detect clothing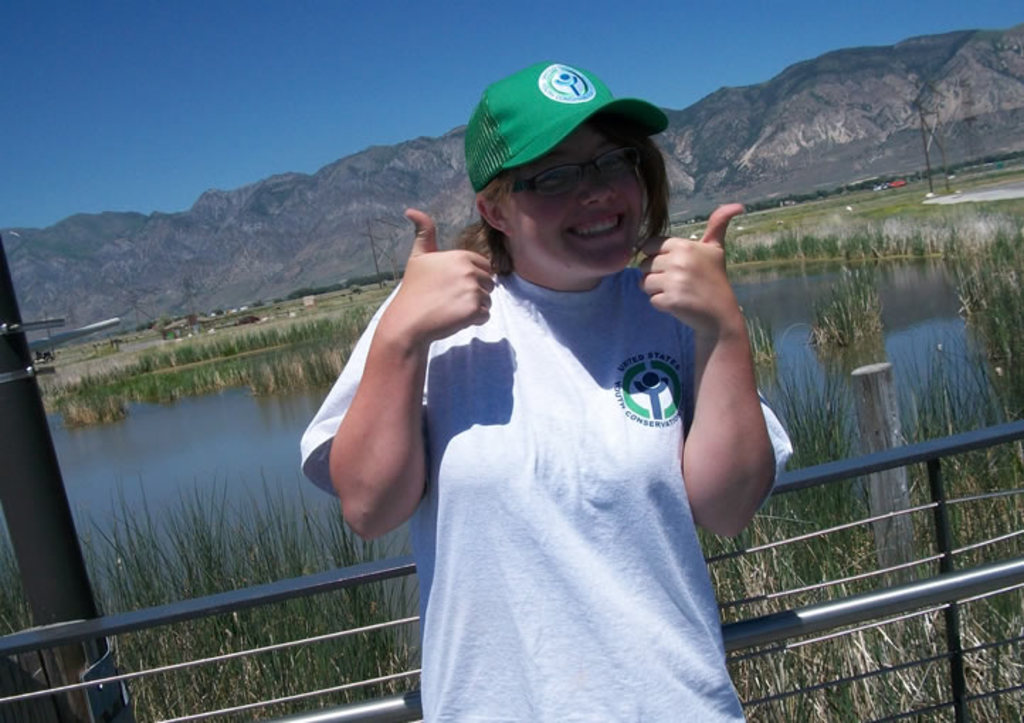
(x1=340, y1=208, x2=696, y2=648)
